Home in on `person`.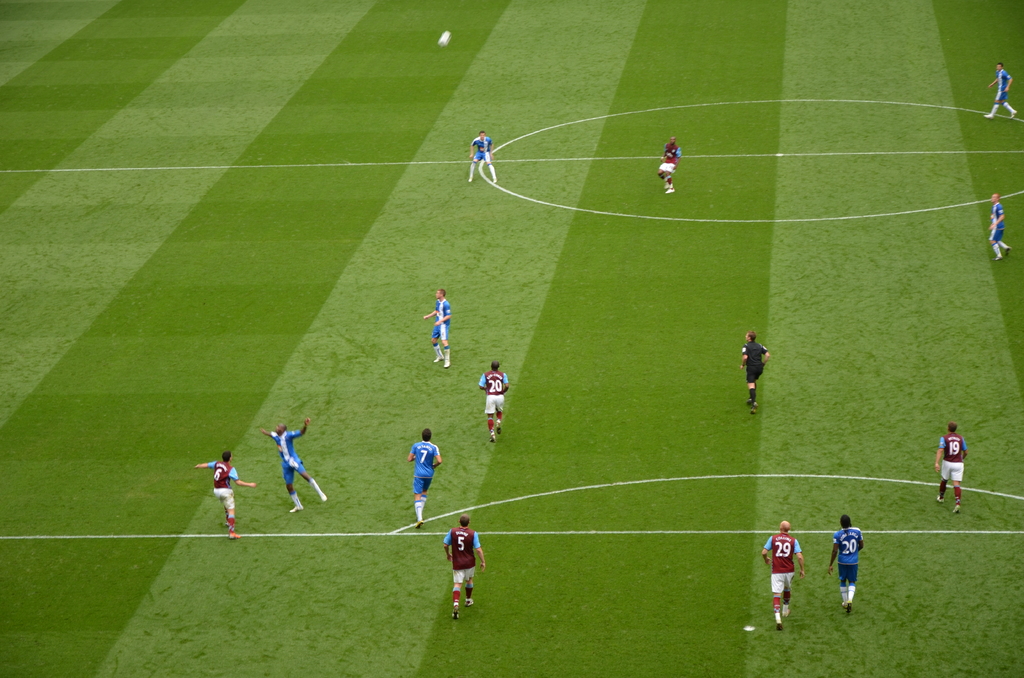
Homed in at pyautogui.locateOnScreen(741, 332, 769, 406).
